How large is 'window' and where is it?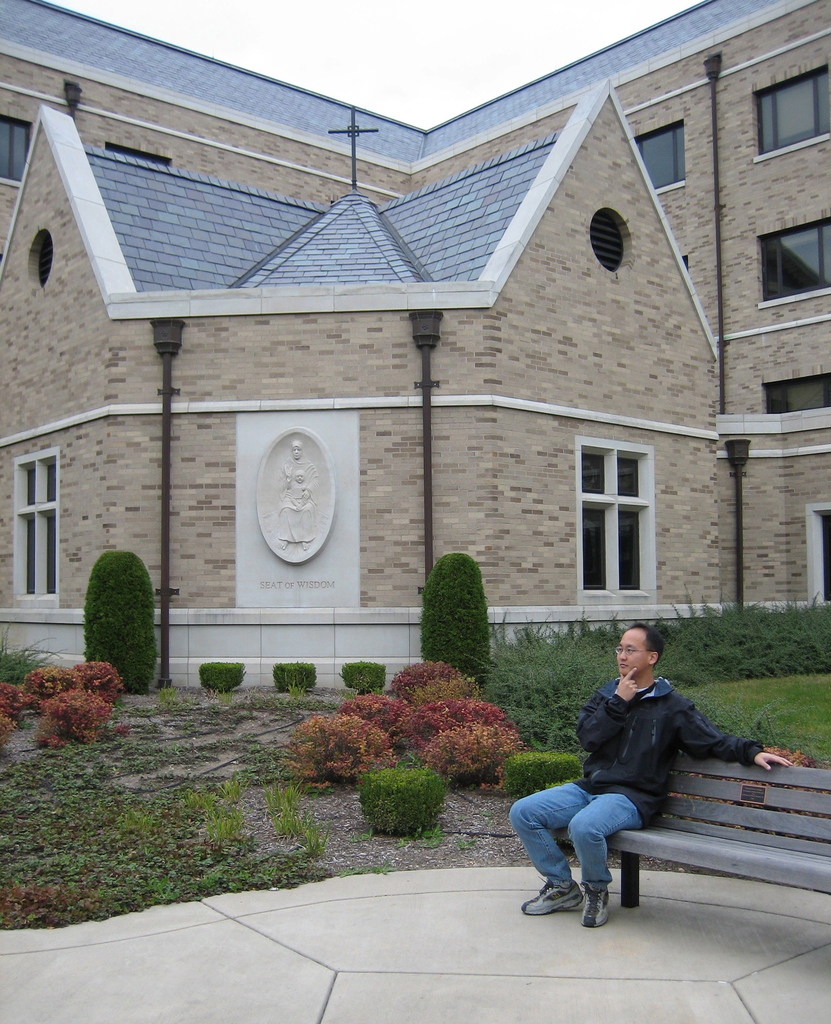
Bounding box: (left=636, top=115, right=686, bottom=188).
